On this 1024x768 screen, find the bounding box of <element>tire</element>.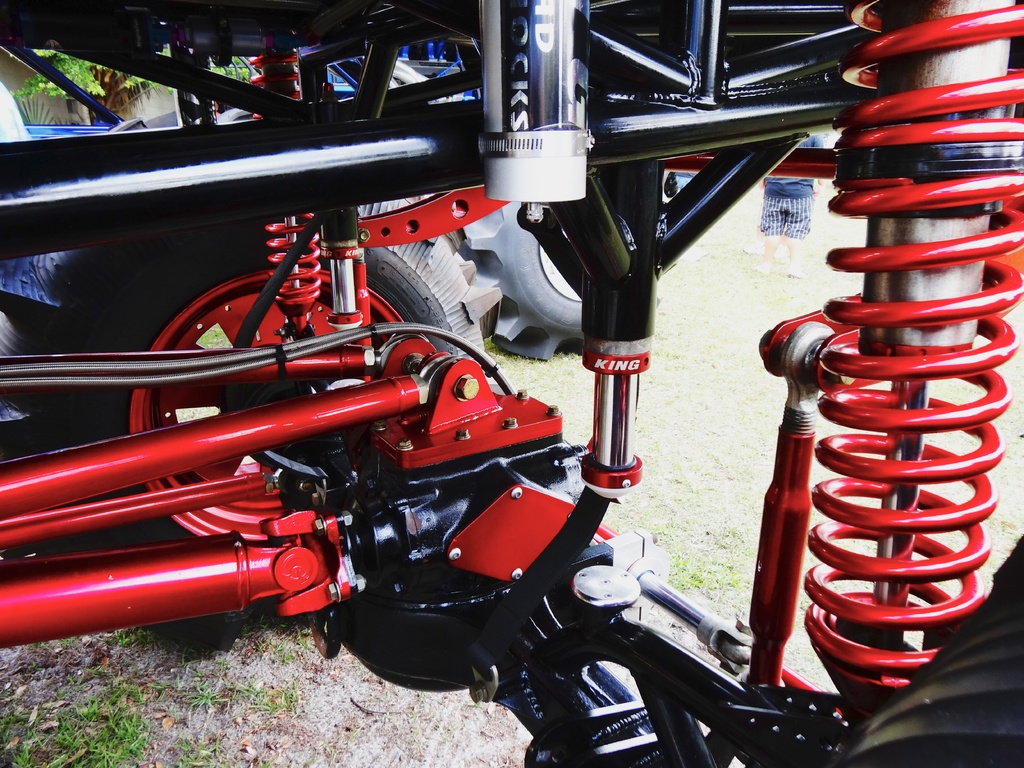
Bounding box: 214, 109, 259, 126.
